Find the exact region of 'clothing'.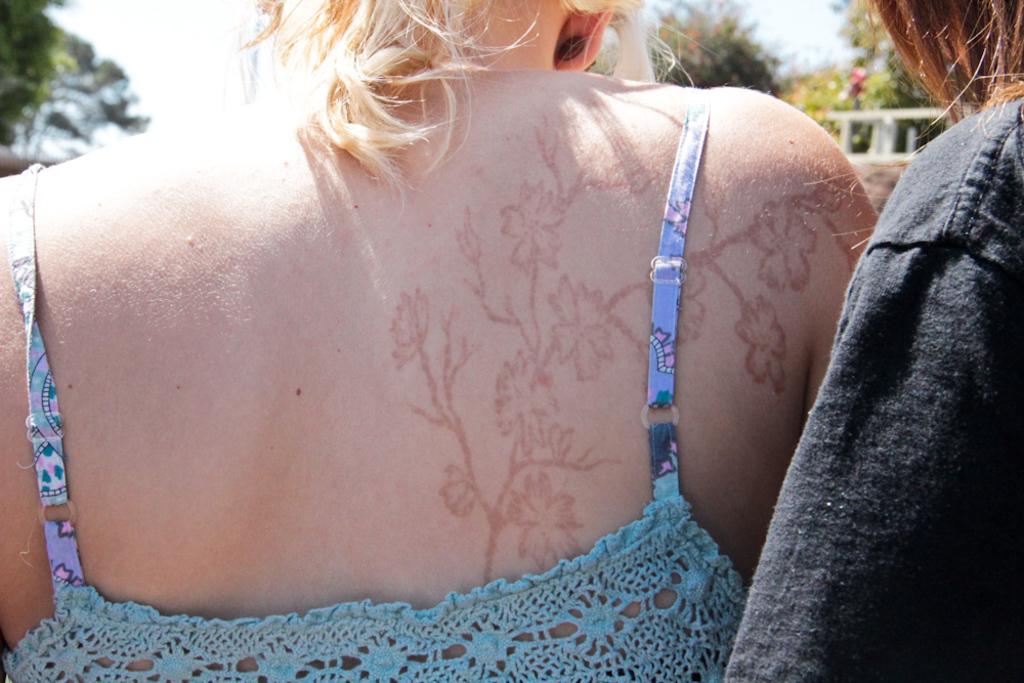
Exact region: detection(767, 70, 1014, 682).
